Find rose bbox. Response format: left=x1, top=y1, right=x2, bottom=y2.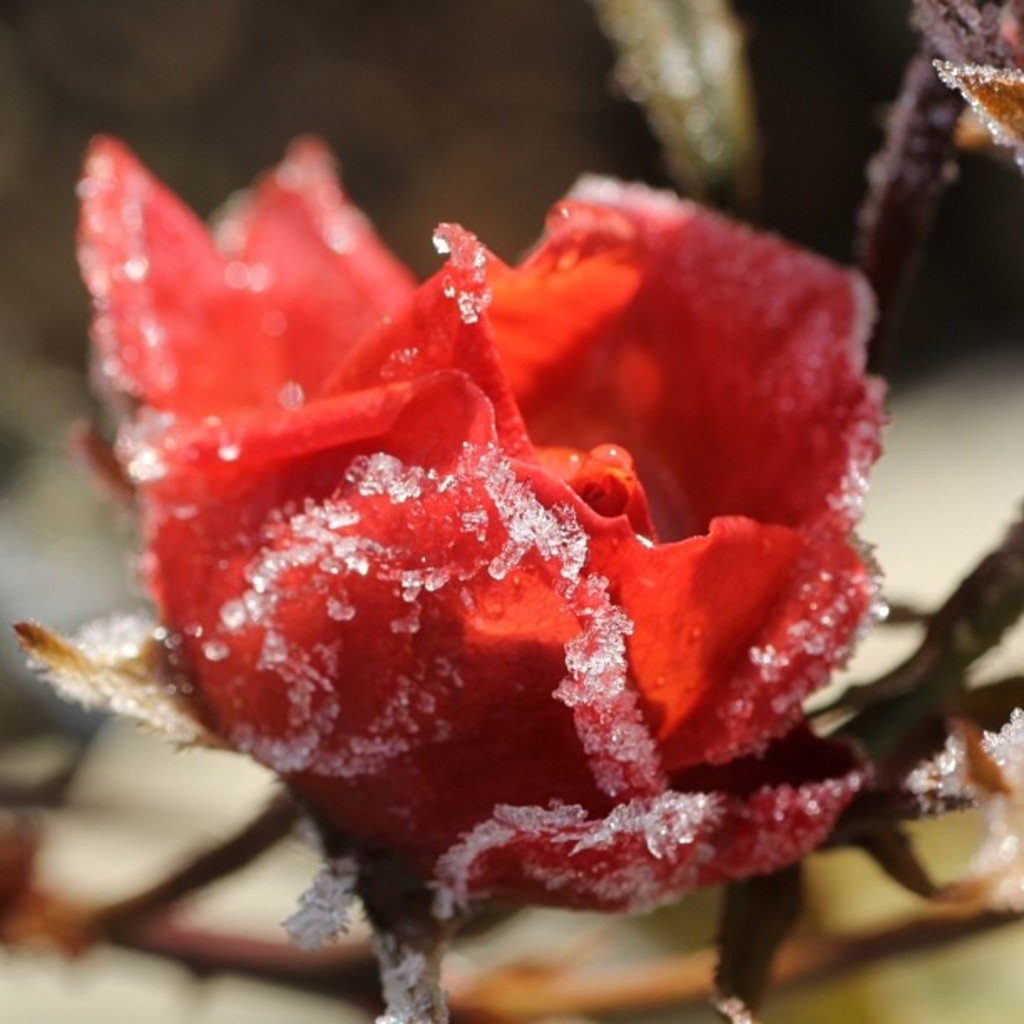
left=75, top=129, right=893, bottom=917.
